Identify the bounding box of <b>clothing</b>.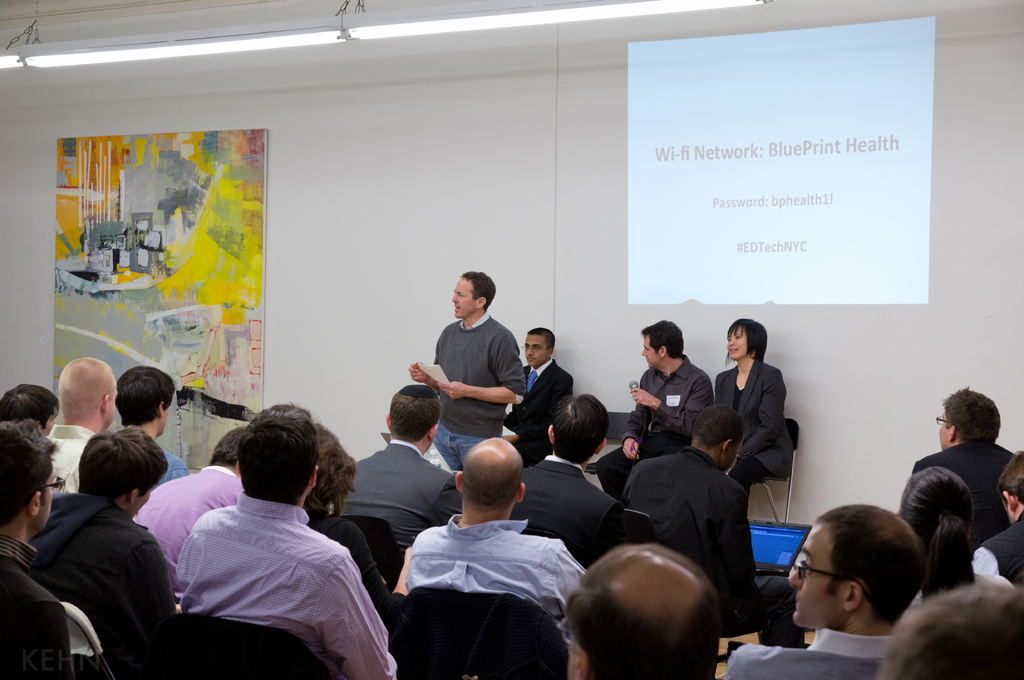
625:439:810:647.
